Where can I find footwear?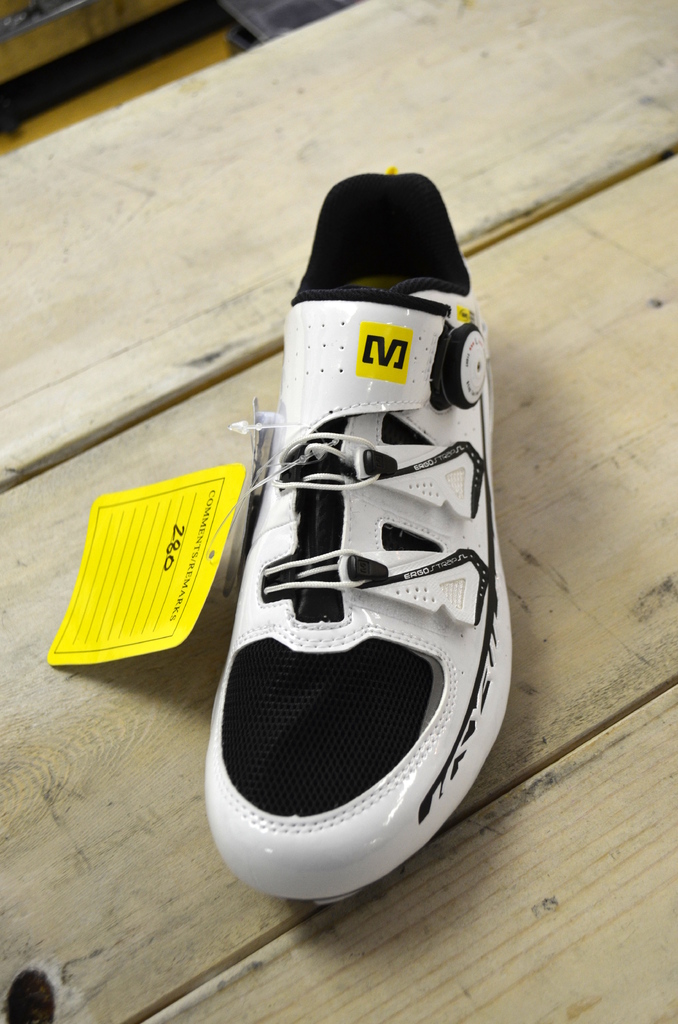
You can find it at bbox=(197, 166, 514, 913).
